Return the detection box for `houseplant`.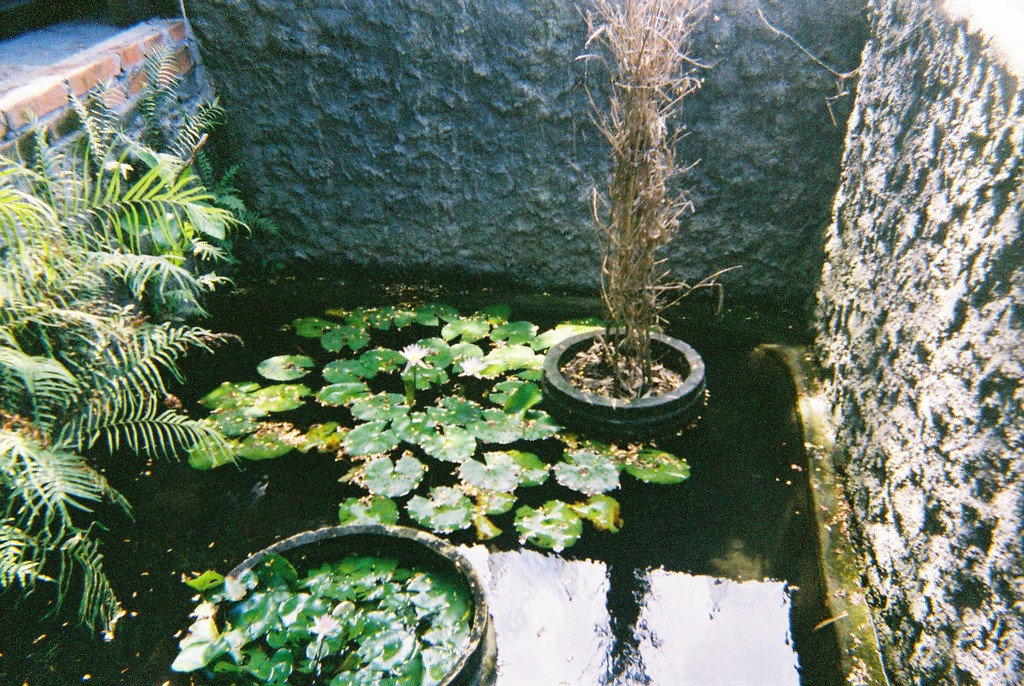
536/32/734/437.
